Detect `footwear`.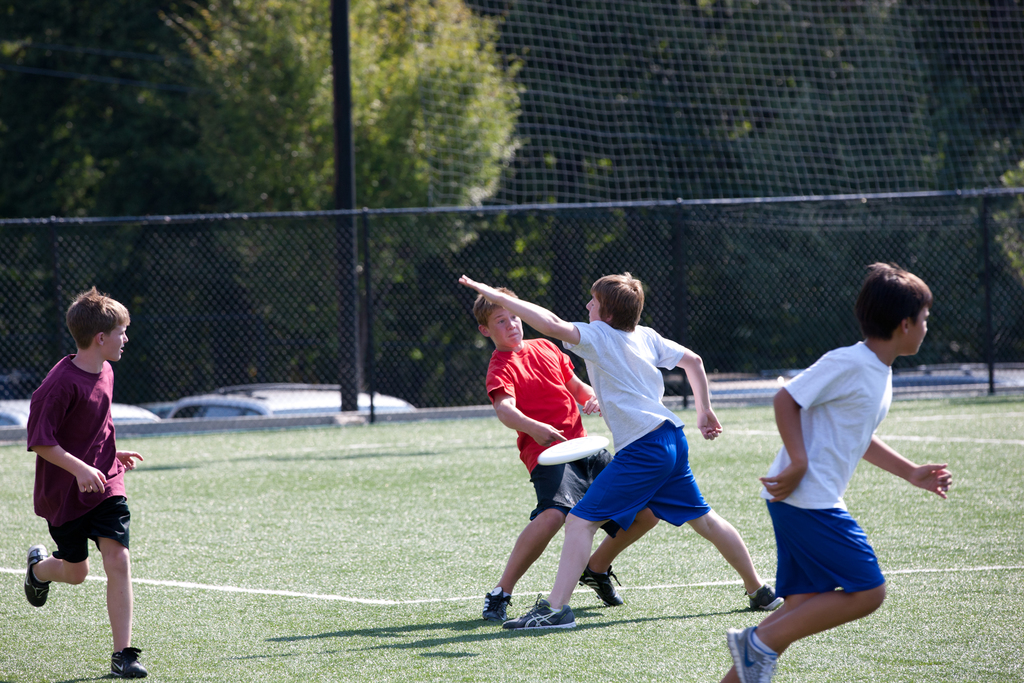
Detected at detection(22, 544, 54, 611).
